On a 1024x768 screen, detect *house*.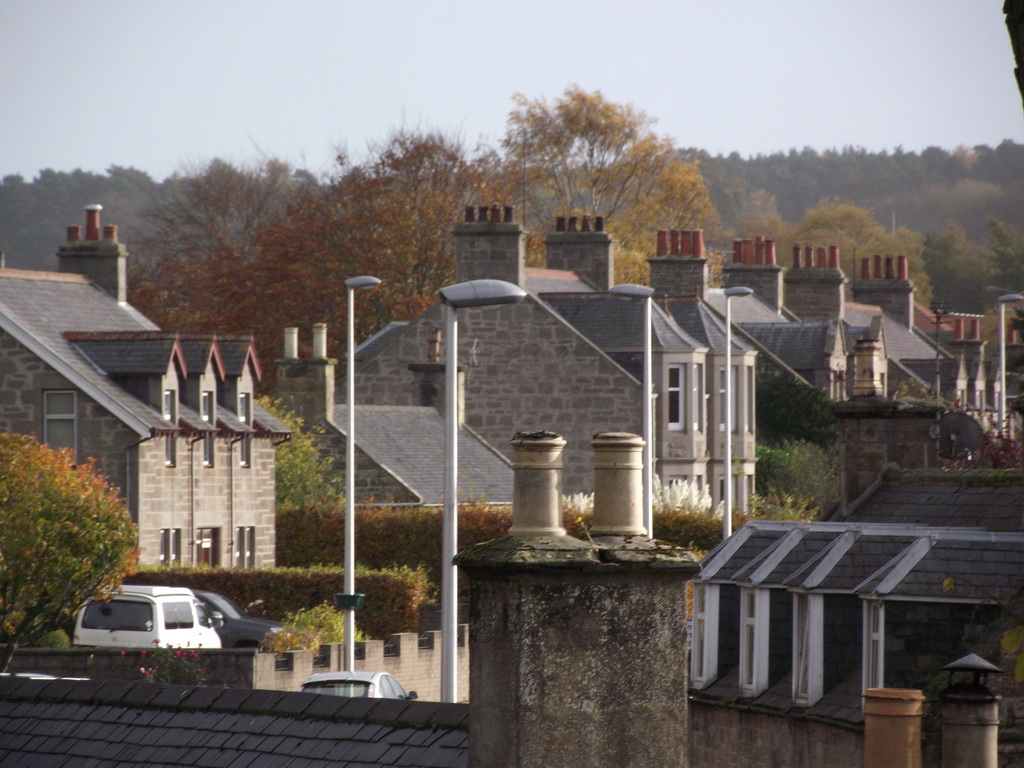
locate(699, 235, 1023, 421).
